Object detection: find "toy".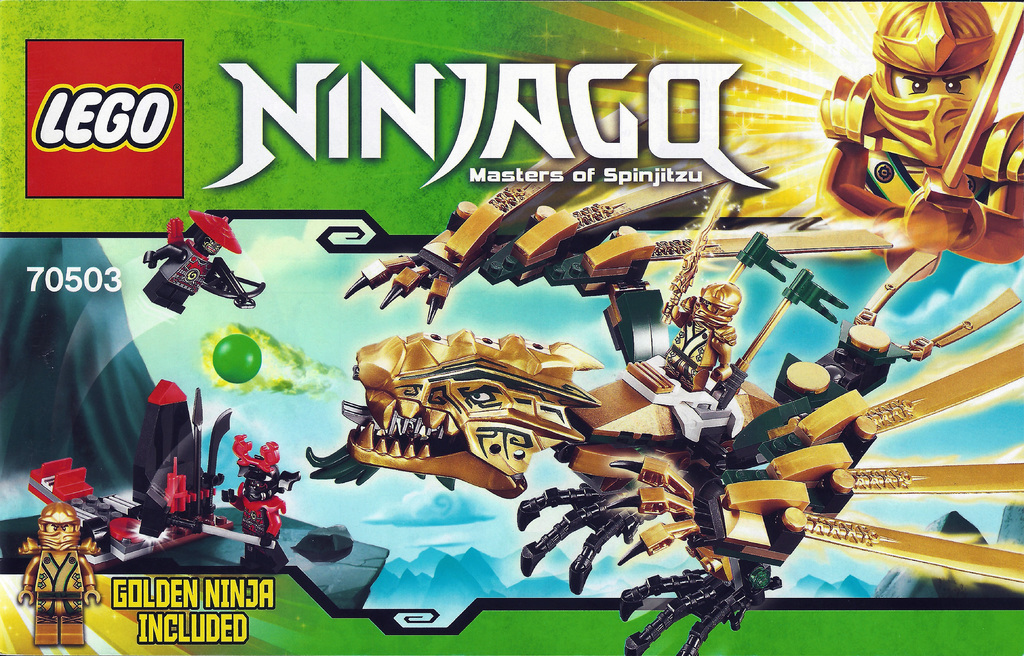
BBox(141, 202, 273, 310).
